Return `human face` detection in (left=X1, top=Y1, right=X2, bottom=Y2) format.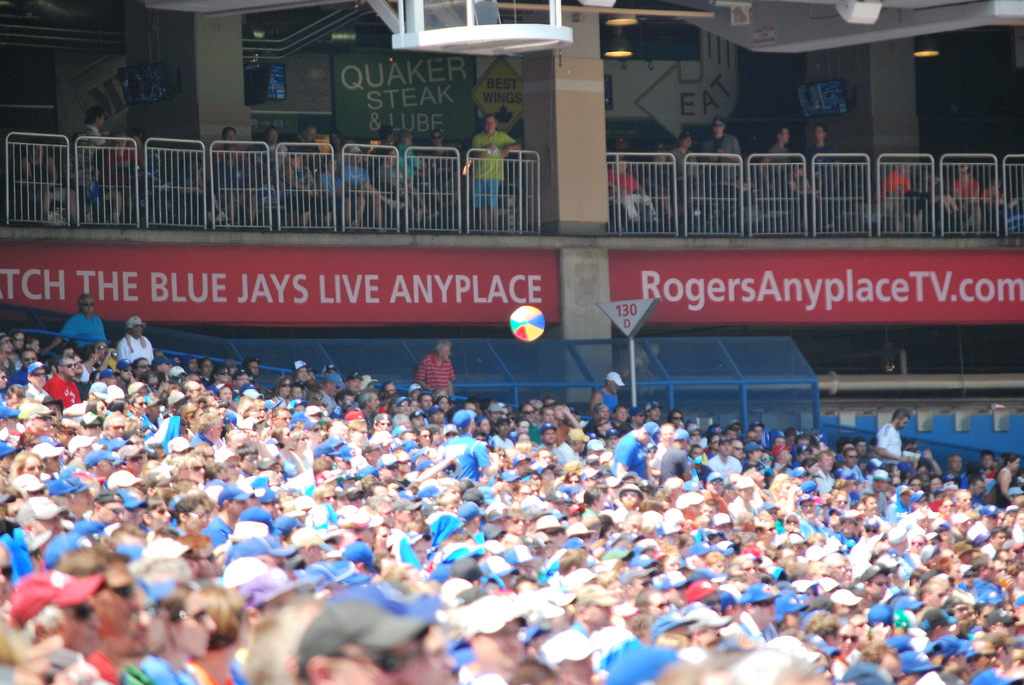
(left=380, top=419, right=390, bottom=432).
